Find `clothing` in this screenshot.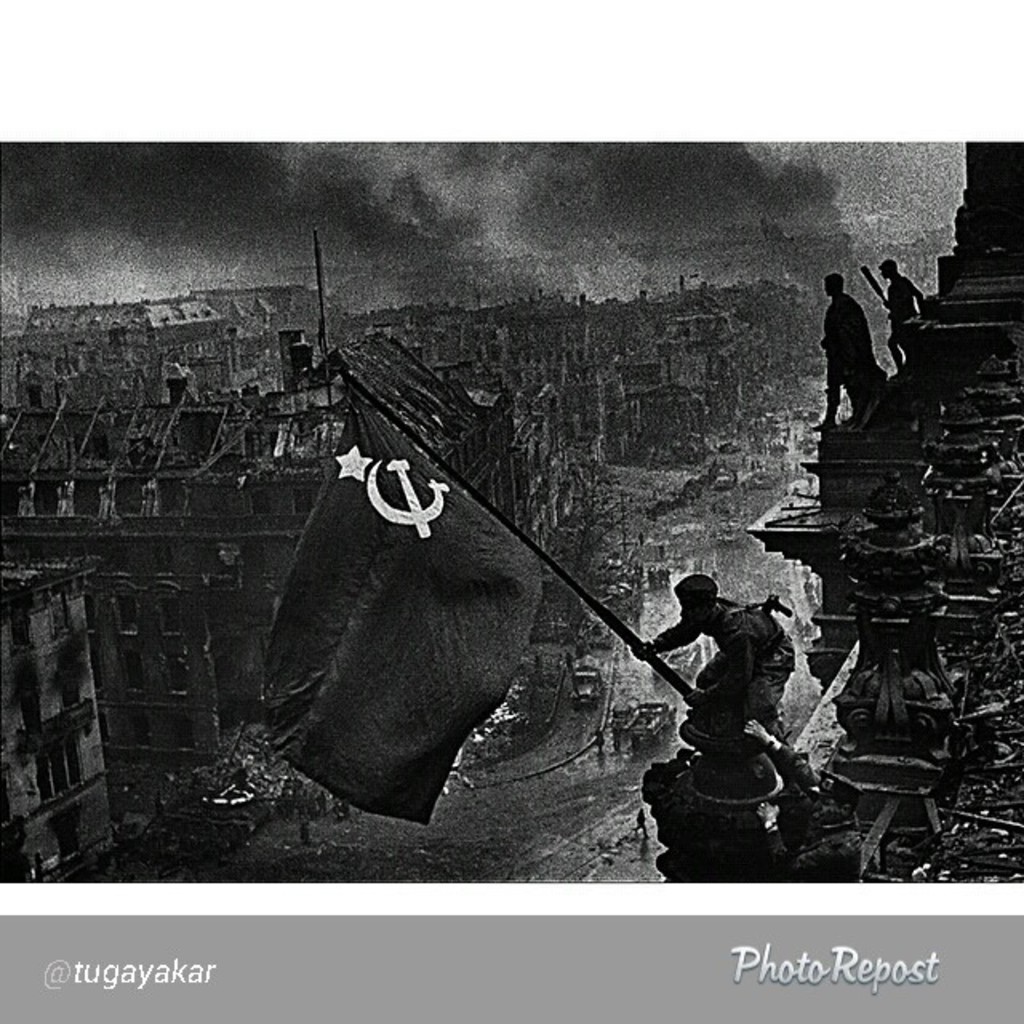
The bounding box for `clothing` is Rect(896, 267, 922, 338).
